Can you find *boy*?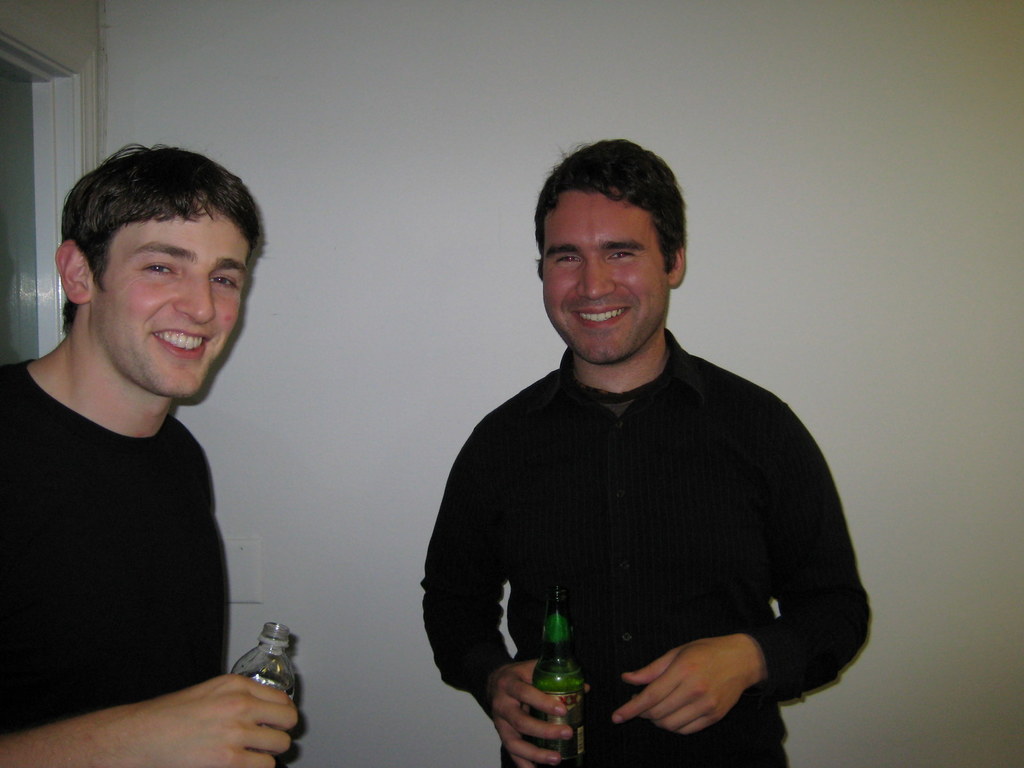
Yes, bounding box: <region>0, 109, 291, 767</region>.
